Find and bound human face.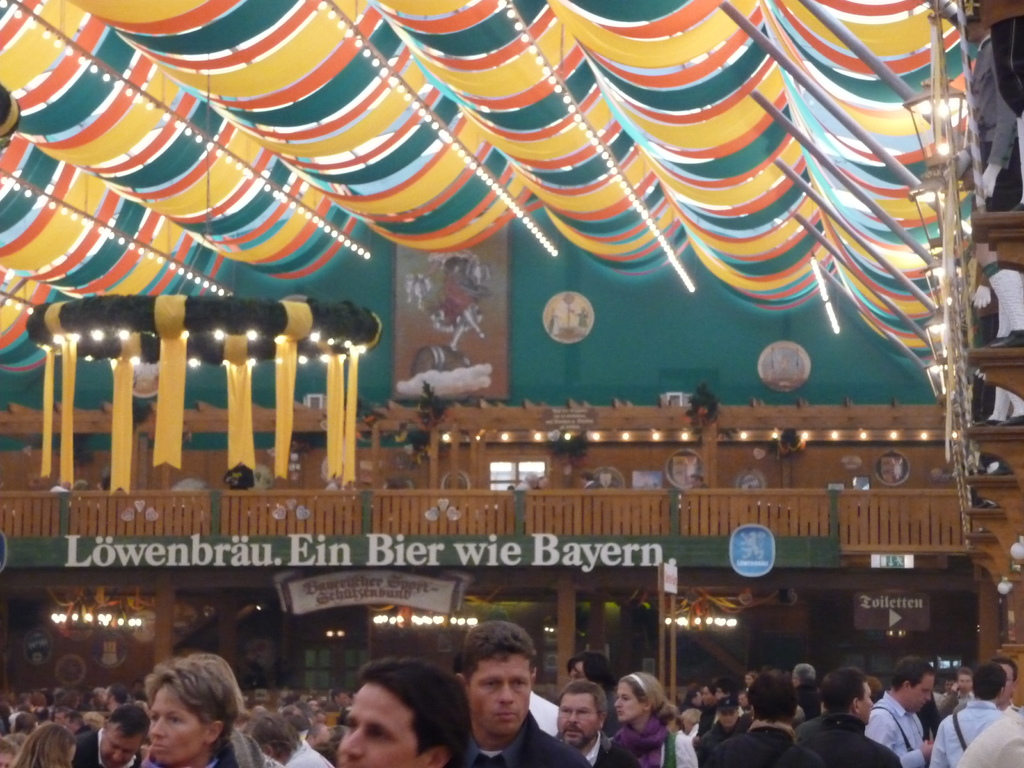
Bound: left=469, top=656, right=528, bottom=735.
